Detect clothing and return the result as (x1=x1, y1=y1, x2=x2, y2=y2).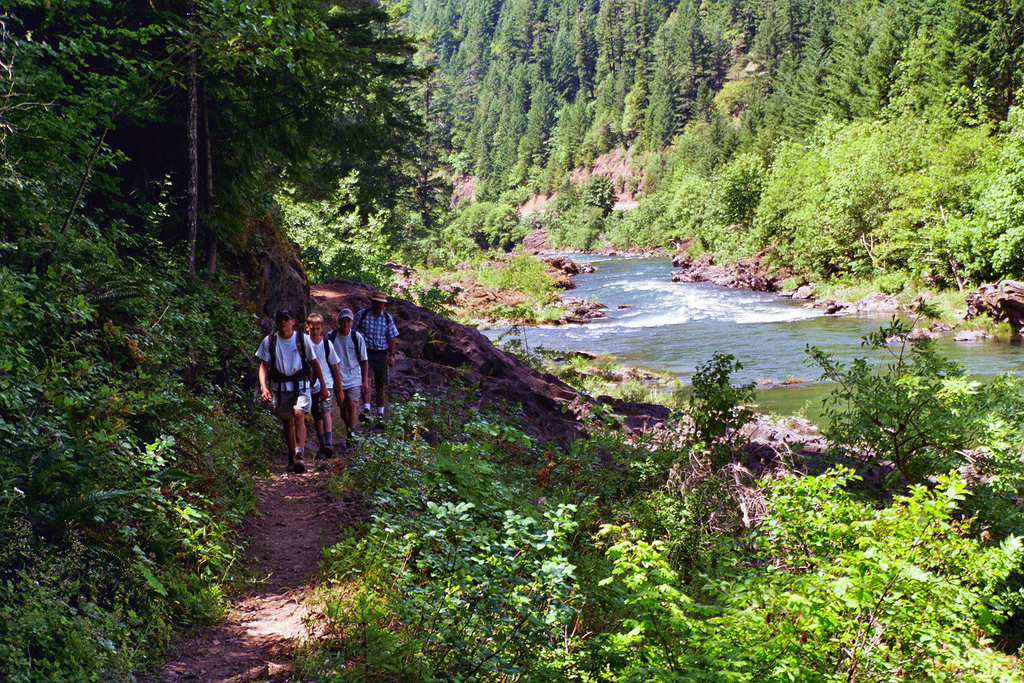
(x1=253, y1=330, x2=318, y2=418).
